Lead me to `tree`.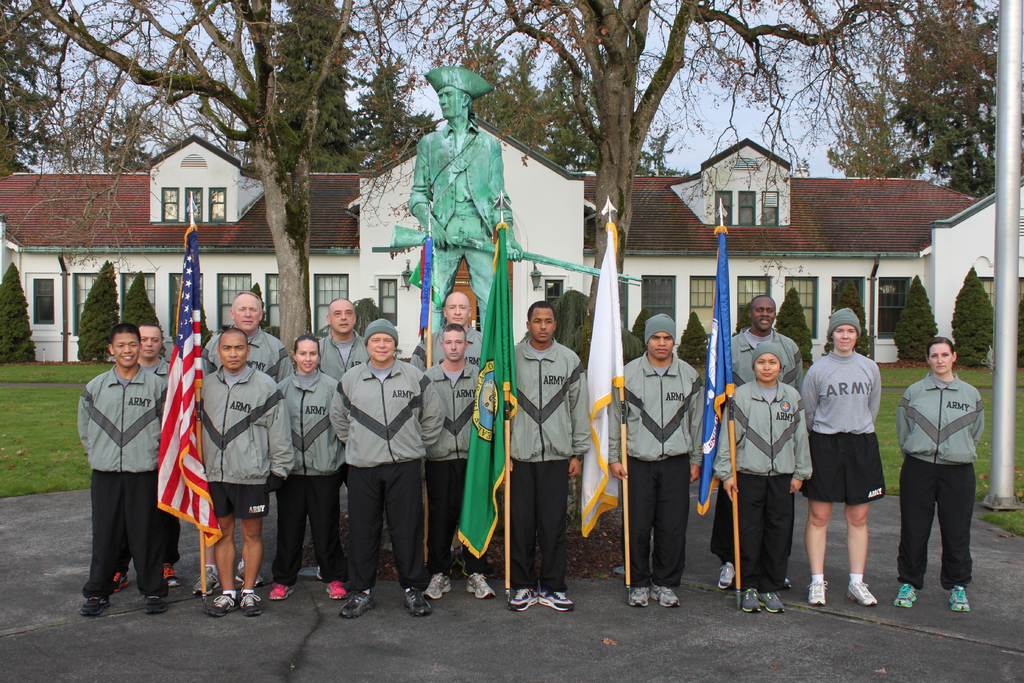
Lead to 76:261:120:365.
